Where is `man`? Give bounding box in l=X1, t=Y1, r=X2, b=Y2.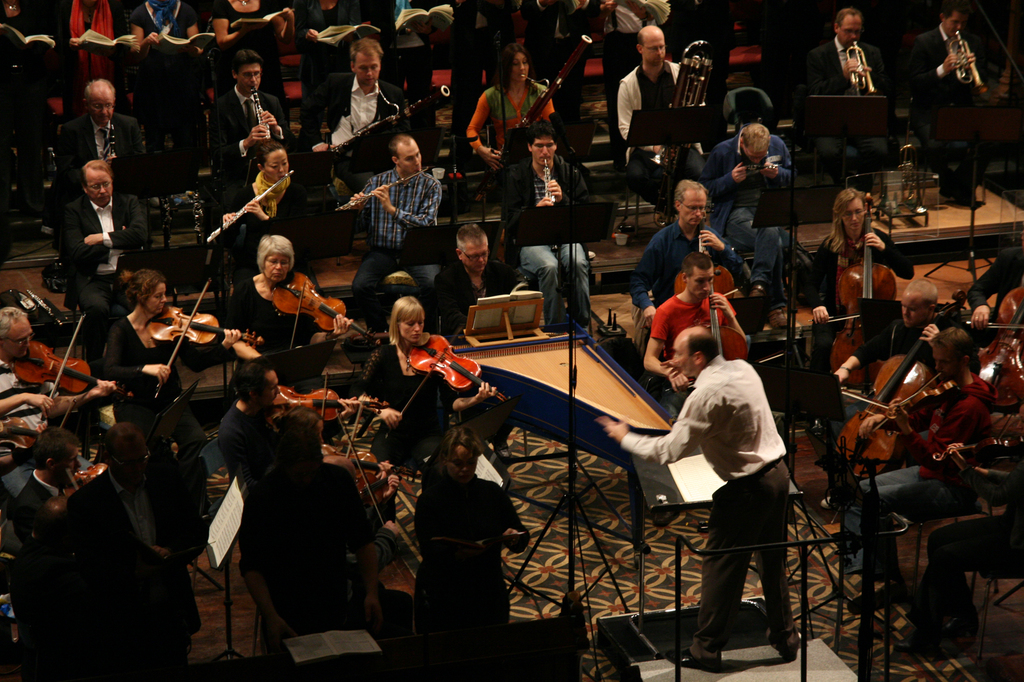
l=60, t=147, r=171, b=314.
